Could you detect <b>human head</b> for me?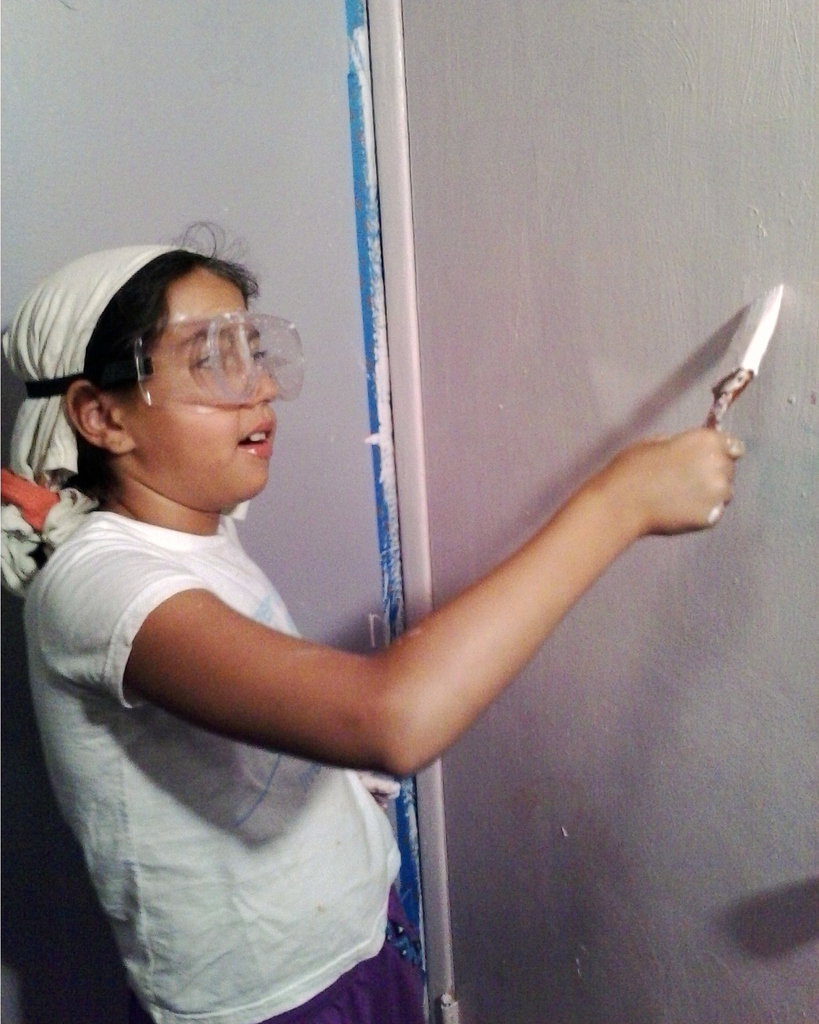
Detection result: (44,236,308,525).
